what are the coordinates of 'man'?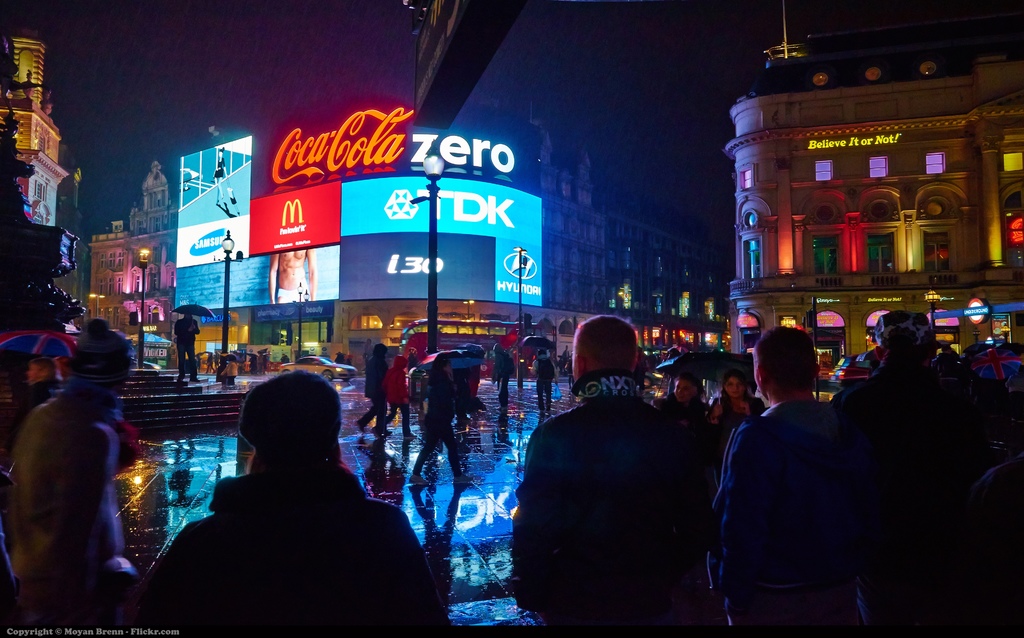
531/345/560/414.
